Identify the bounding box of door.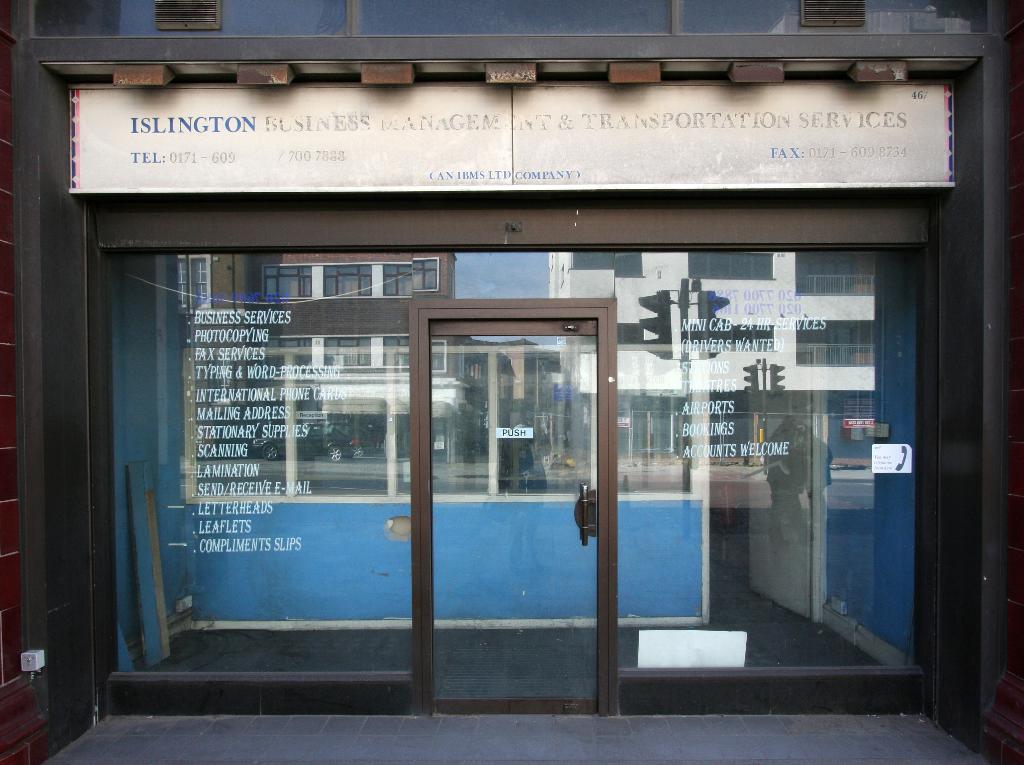
(left=283, top=254, right=611, bottom=704).
